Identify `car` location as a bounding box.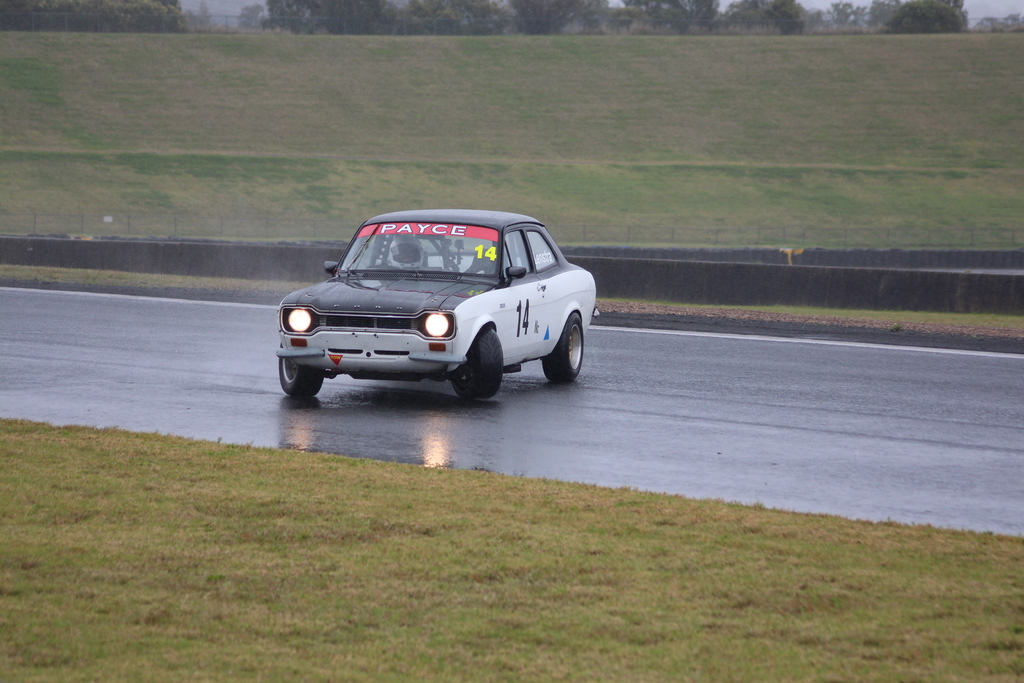
270 204 603 407.
